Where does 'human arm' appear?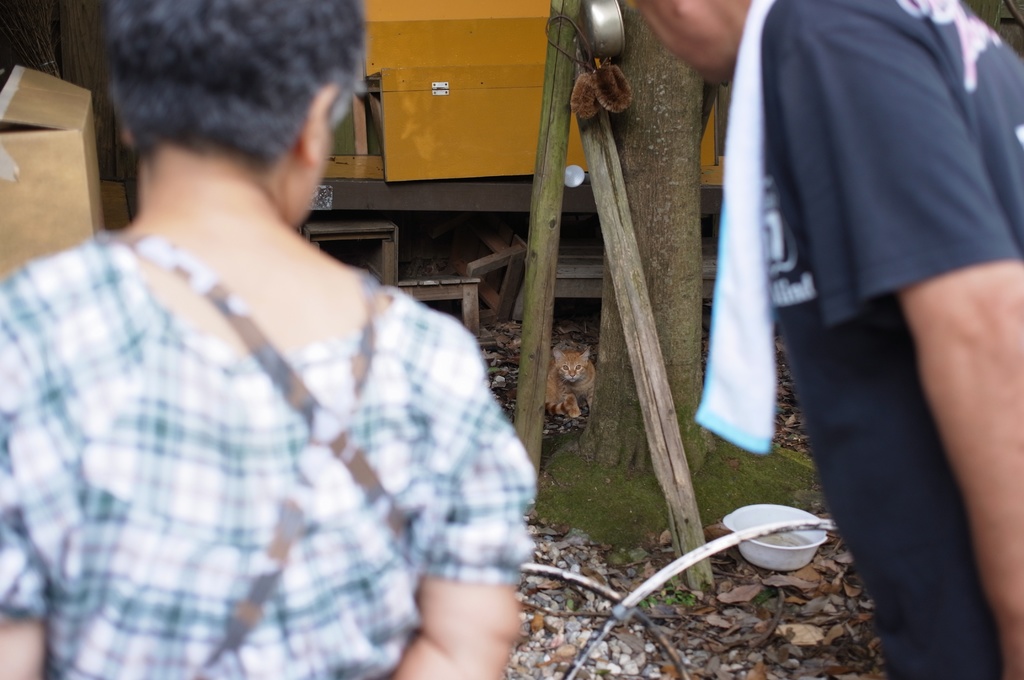
Appears at (left=396, top=330, right=541, bottom=679).
